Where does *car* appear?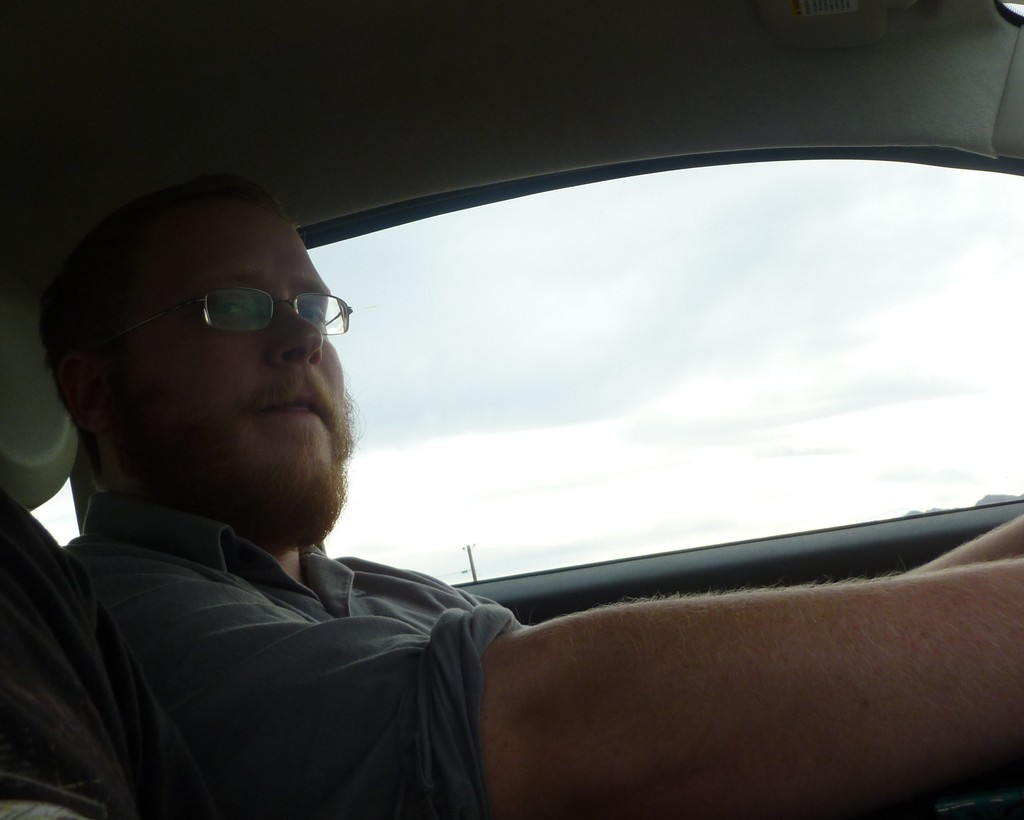
Appears at pyautogui.locateOnScreen(0, 0, 1023, 819).
